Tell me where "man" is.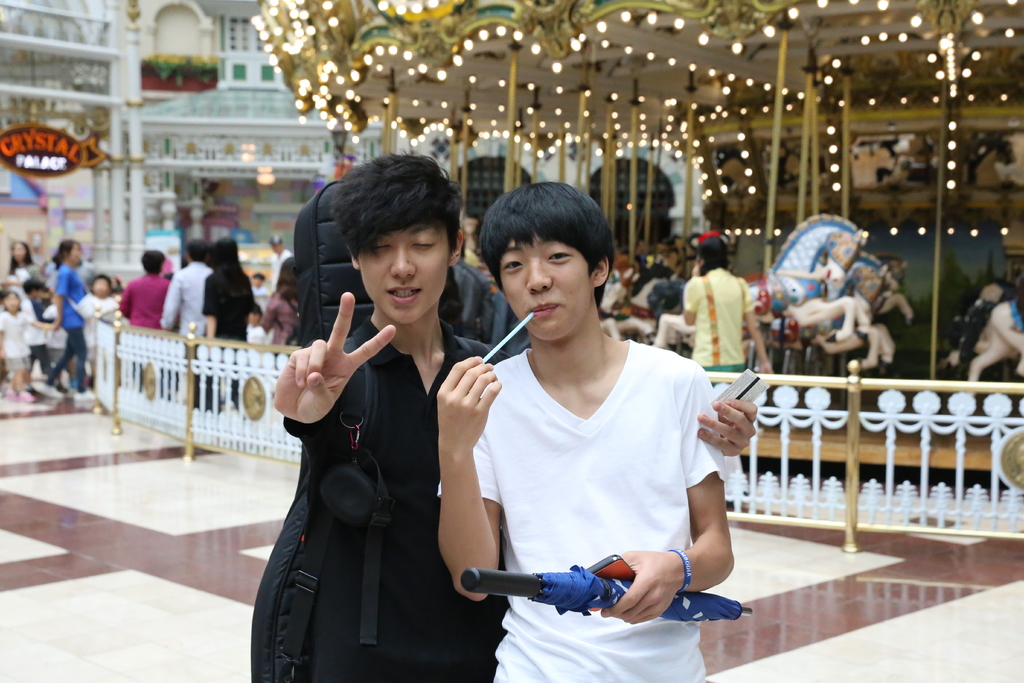
"man" is at pyautogui.locateOnScreen(248, 270, 278, 298).
